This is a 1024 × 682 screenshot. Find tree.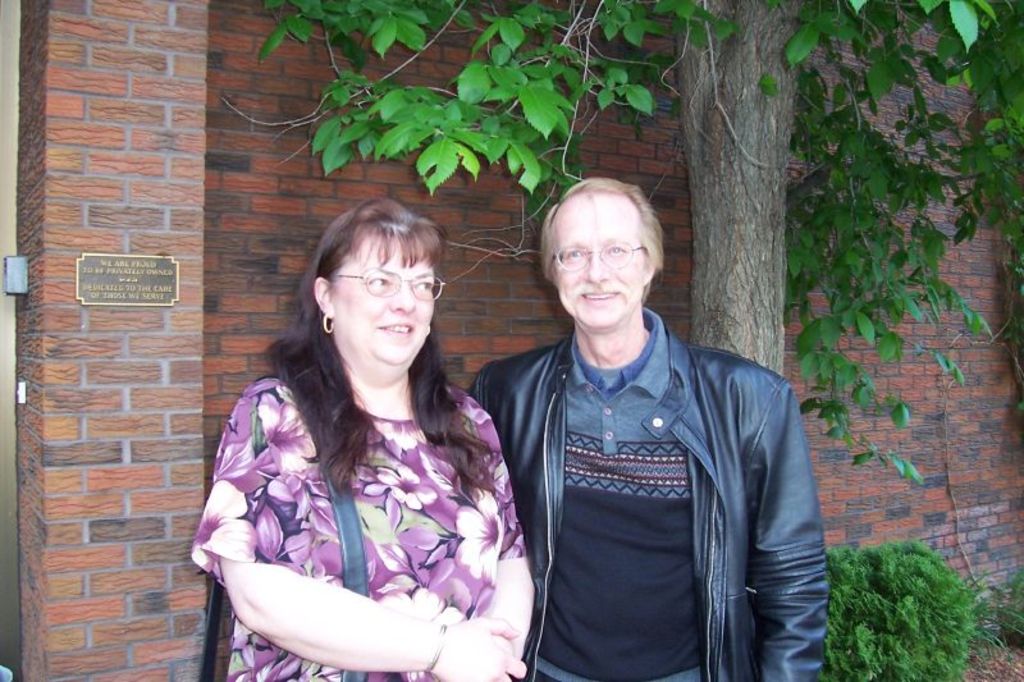
Bounding box: region(975, 553, 1023, 673).
